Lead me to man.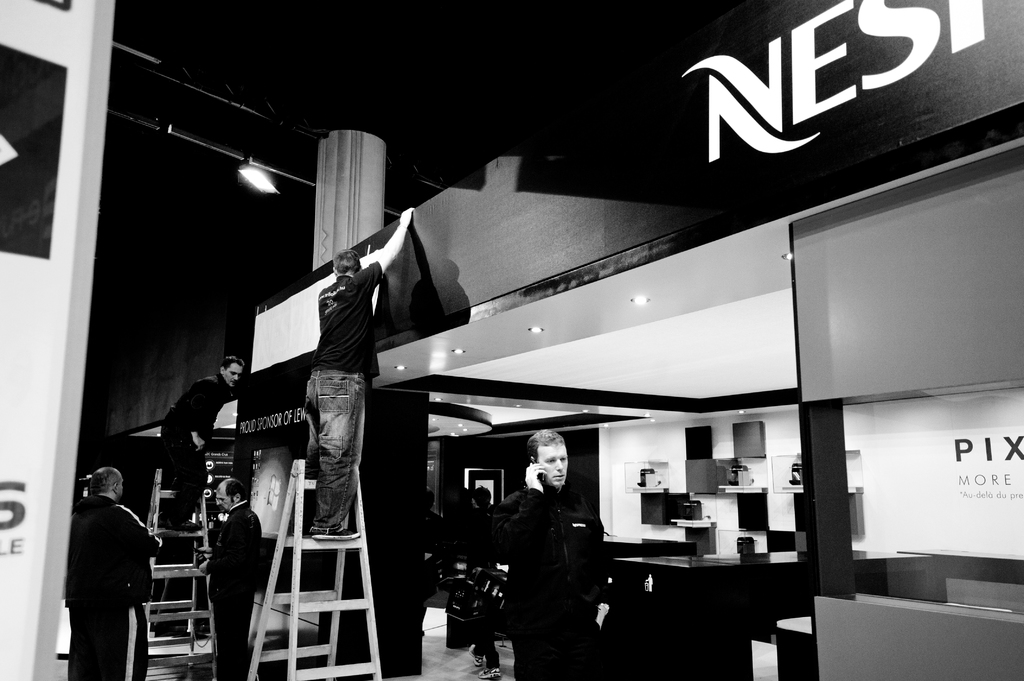
Lead to rect(198, 478, 264, 680).
